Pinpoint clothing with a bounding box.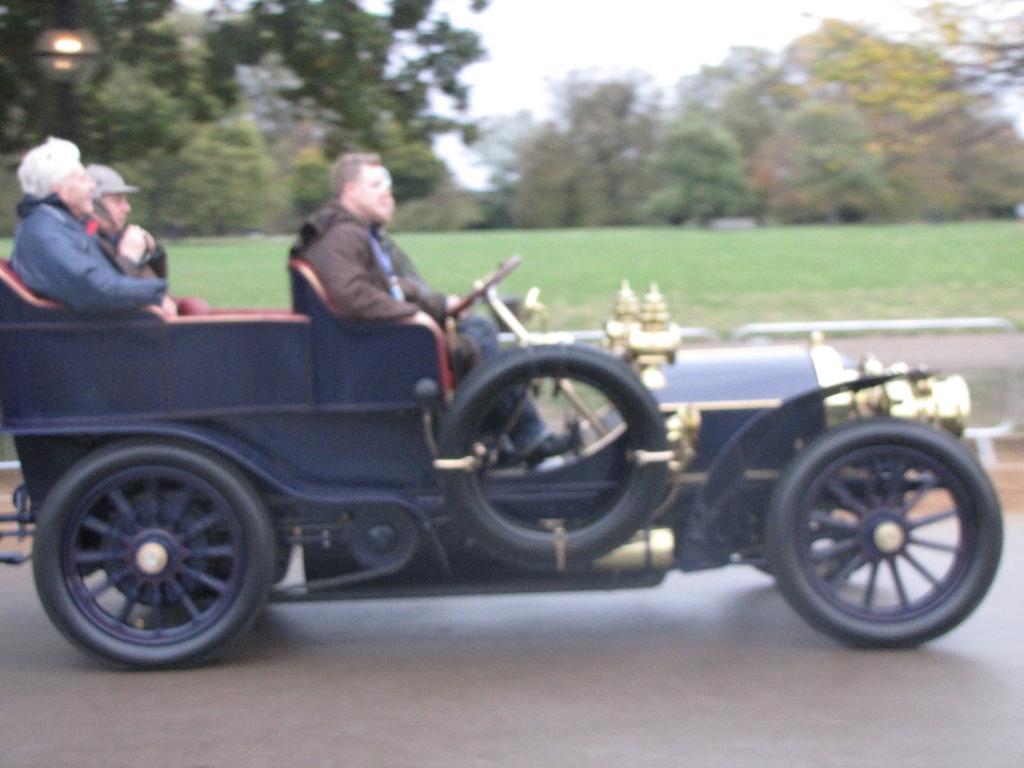
{"x1": 103, "y1": 206, "x2": 168, "y2": 276}.
